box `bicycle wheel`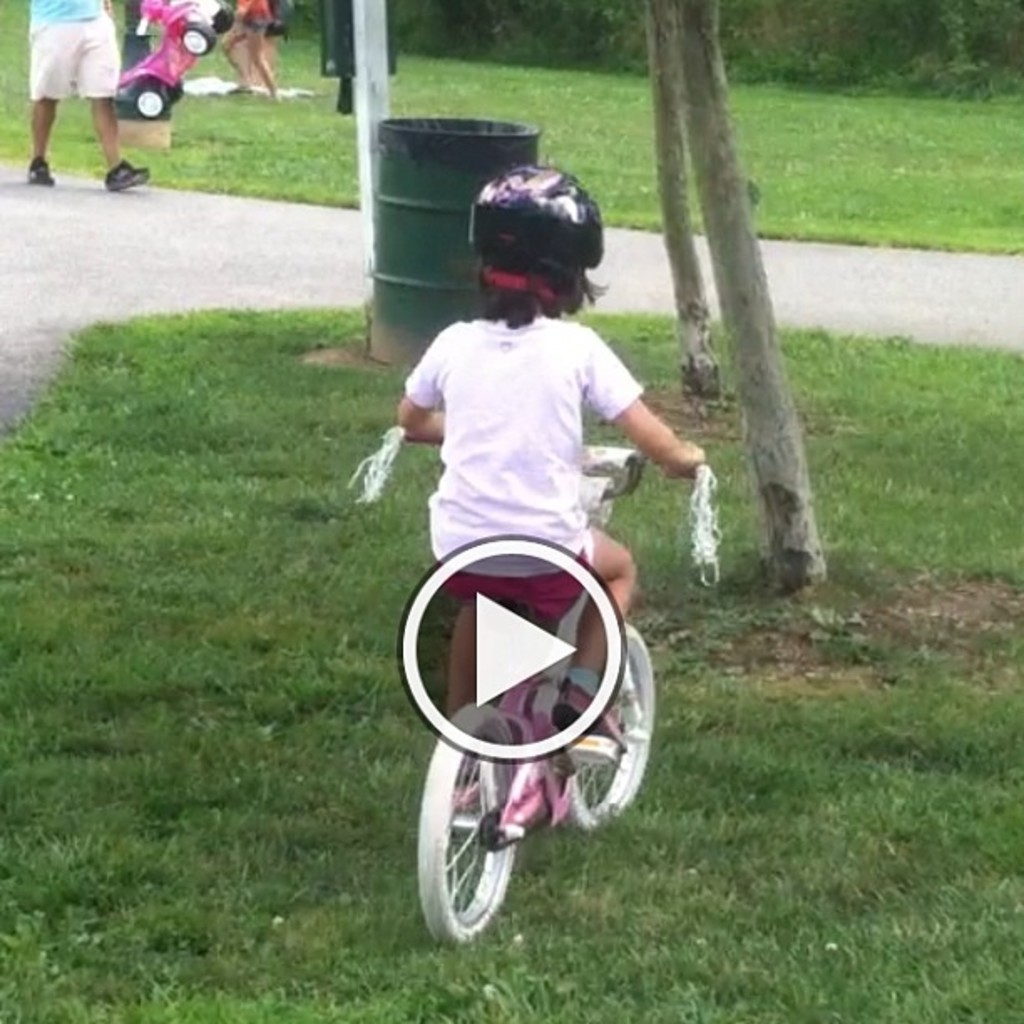
locate(554, 616, 658, 833)
